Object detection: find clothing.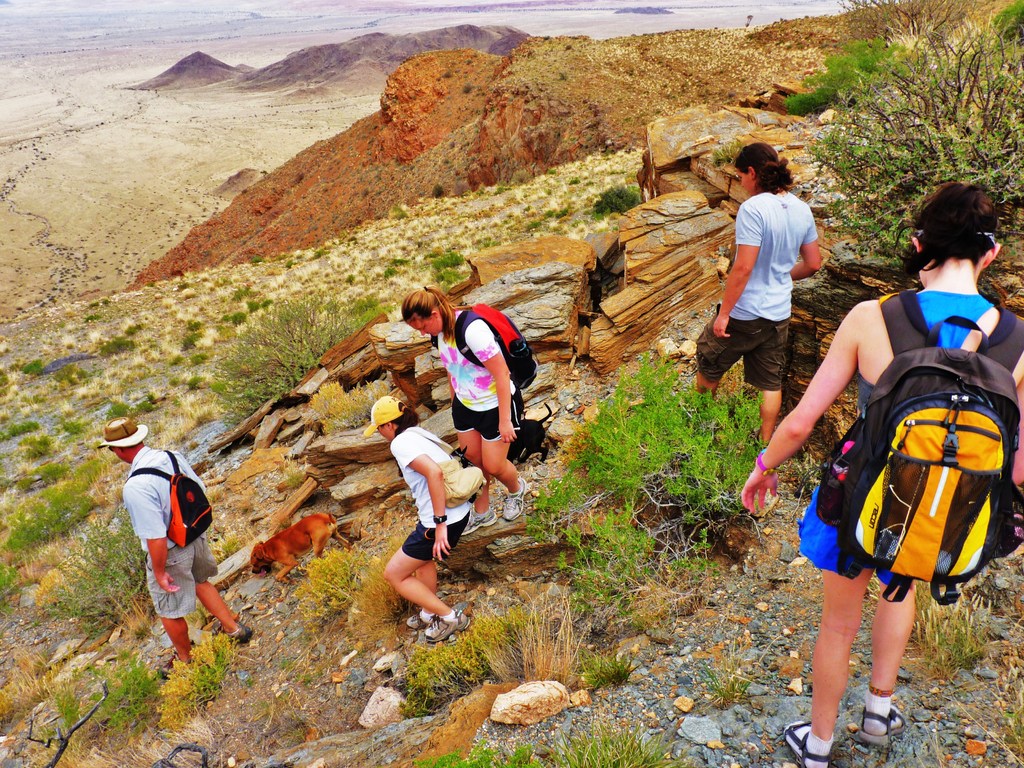
(left=694, top=184, right=828, bottom=381).
